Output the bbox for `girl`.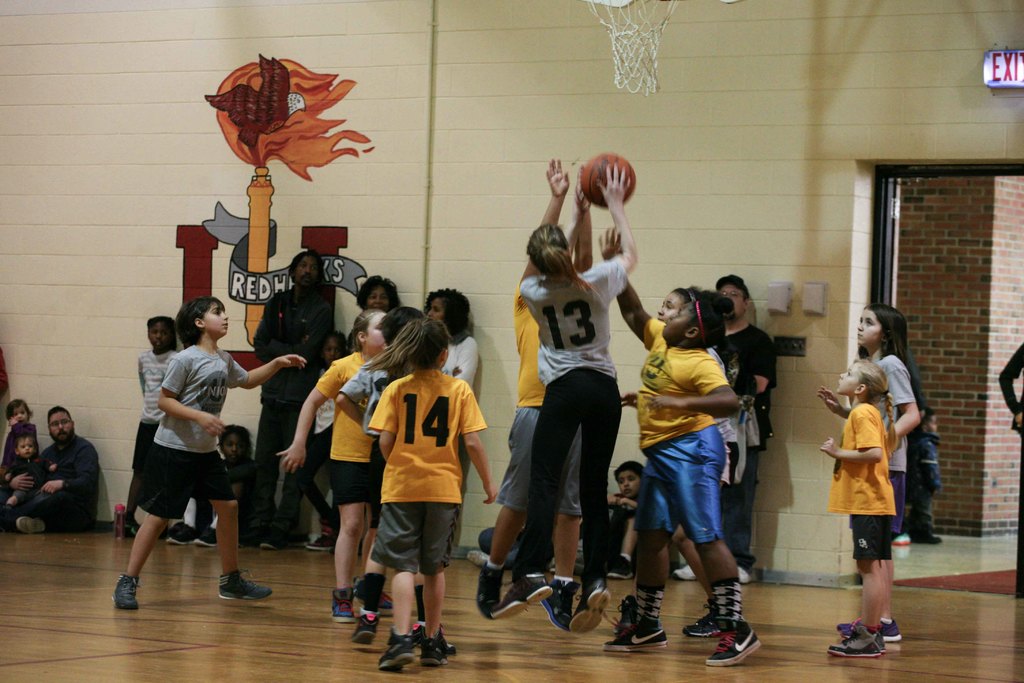
x1=421 y1=284 x2=480 y2=563.
